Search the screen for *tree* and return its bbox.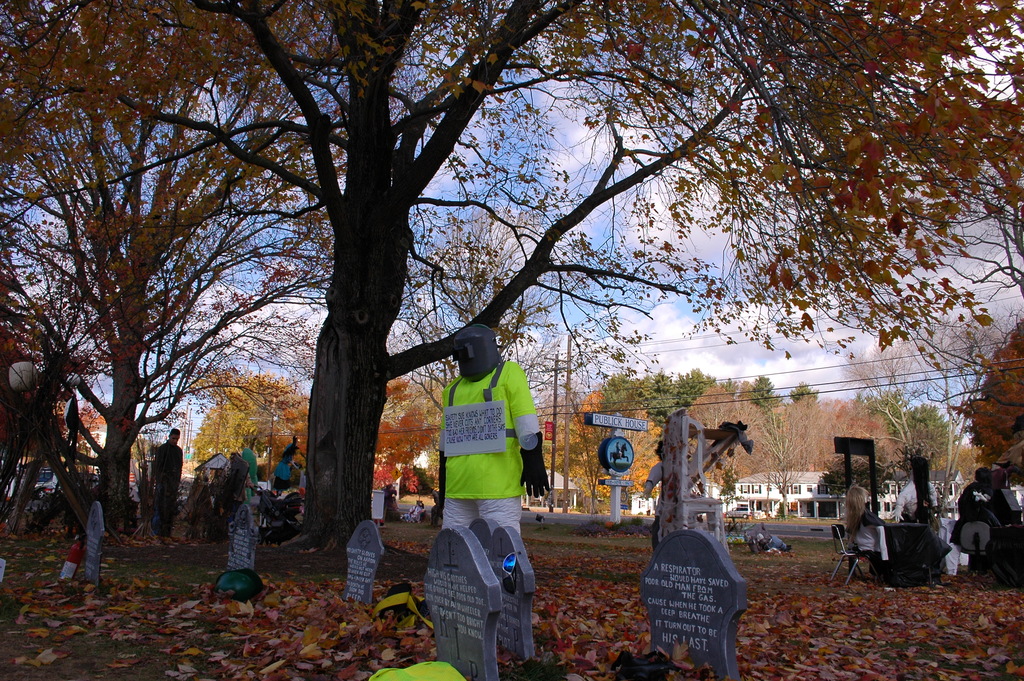
Found: [0, 0, 451, 539].
